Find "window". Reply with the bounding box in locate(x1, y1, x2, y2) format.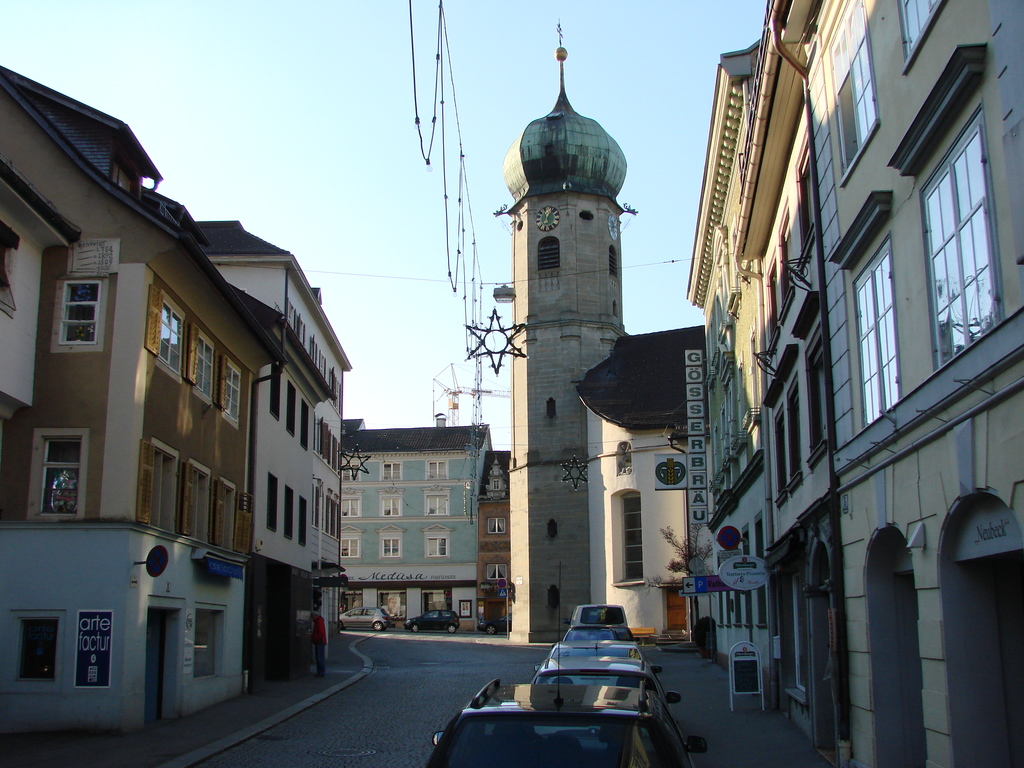
locate(771, 261, 776, 328).
